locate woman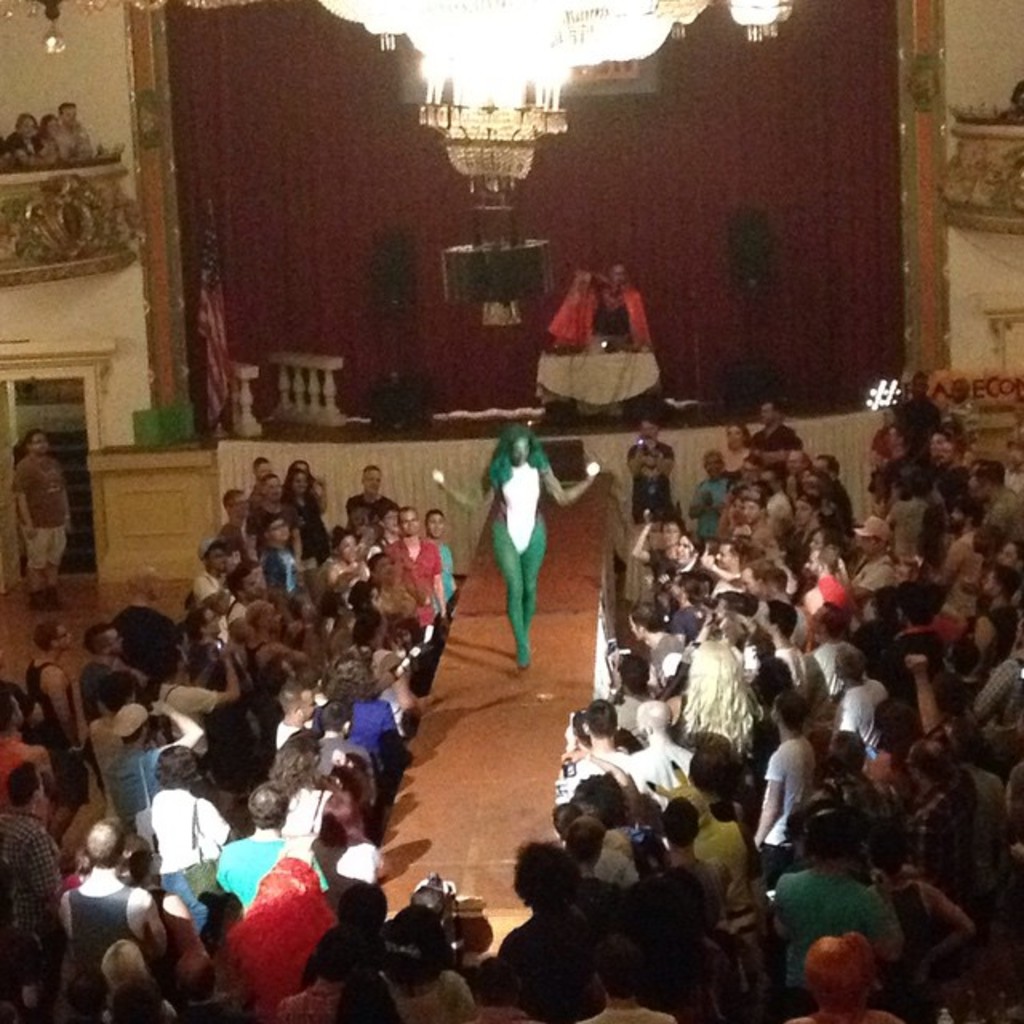
l=802, t=523, r=858, b=589
